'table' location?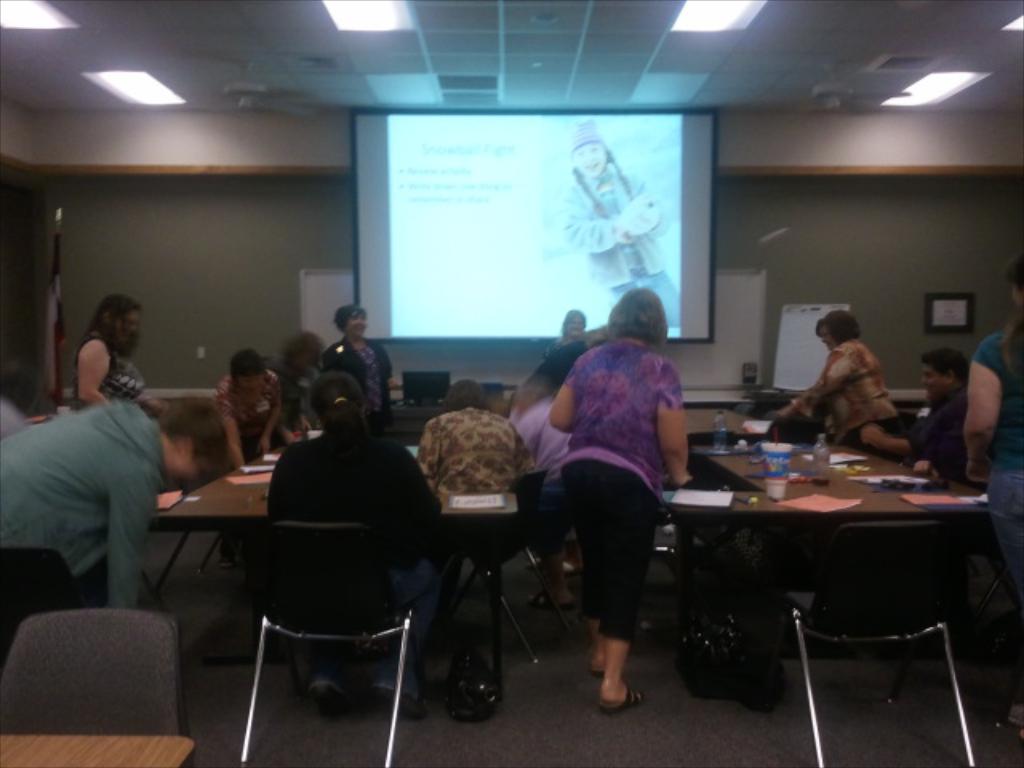
BBox(0, 722, 200, 766)
